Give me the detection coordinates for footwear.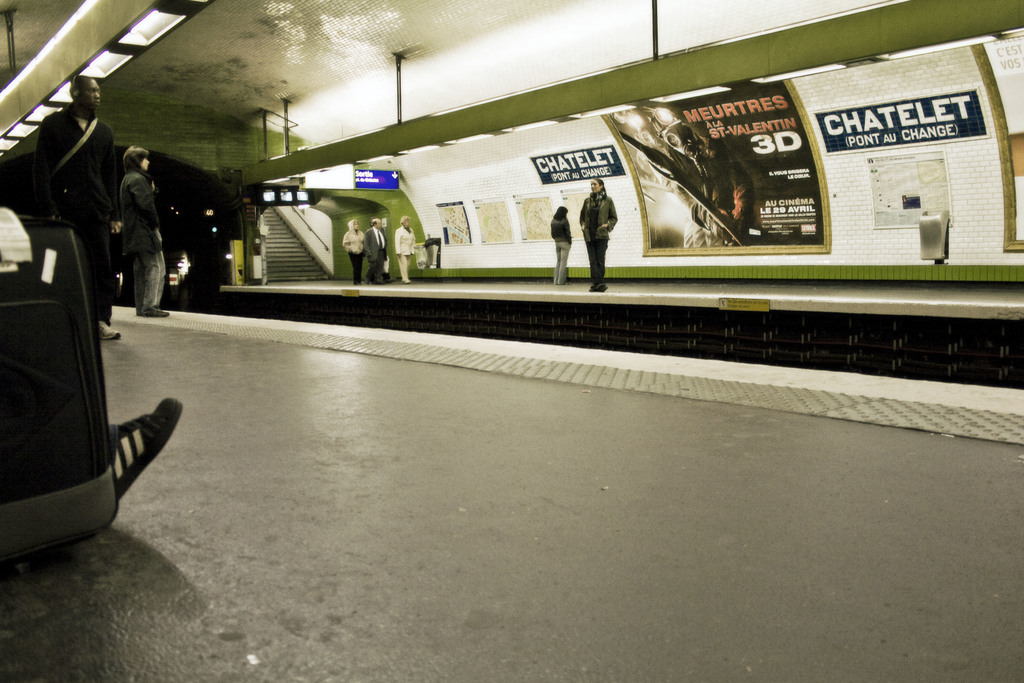
[99, 322, 124, 339].
